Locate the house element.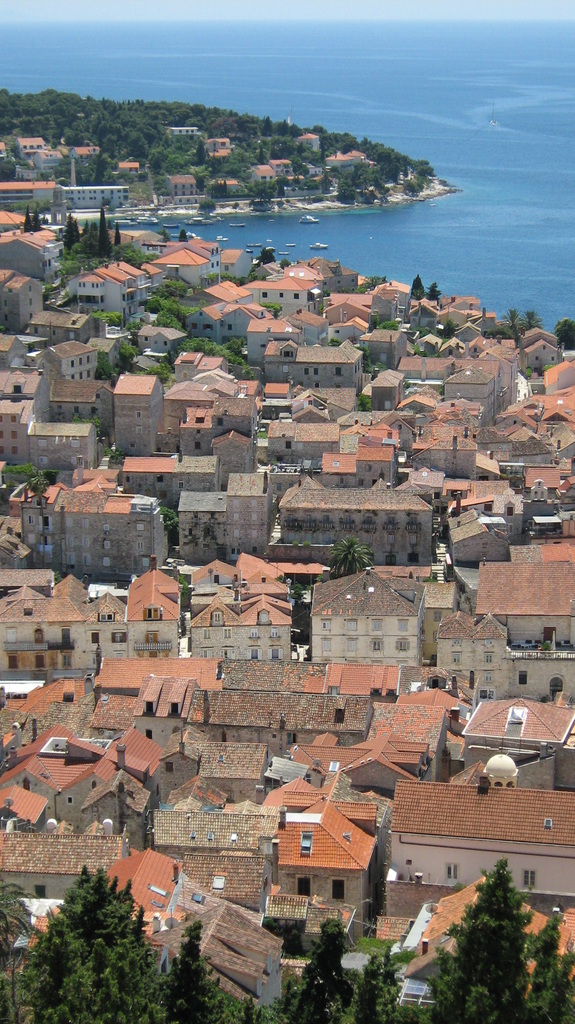
Element bbox: 110,370,166,452.
